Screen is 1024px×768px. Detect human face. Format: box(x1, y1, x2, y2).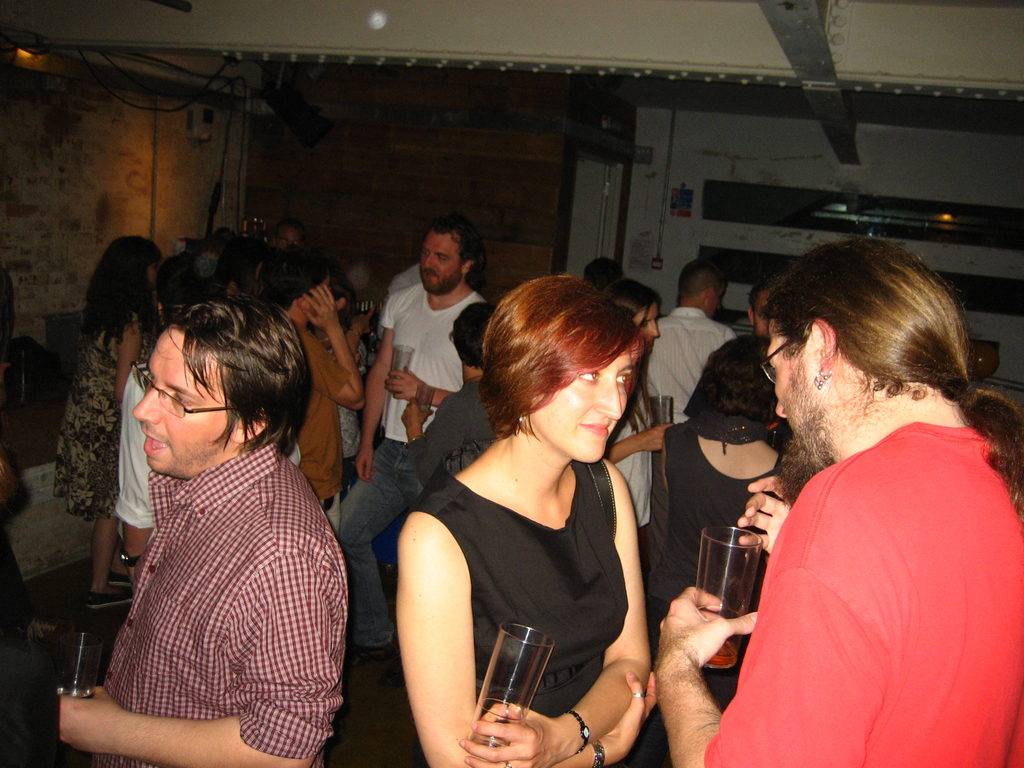
box(637, 307, 657, 349).
